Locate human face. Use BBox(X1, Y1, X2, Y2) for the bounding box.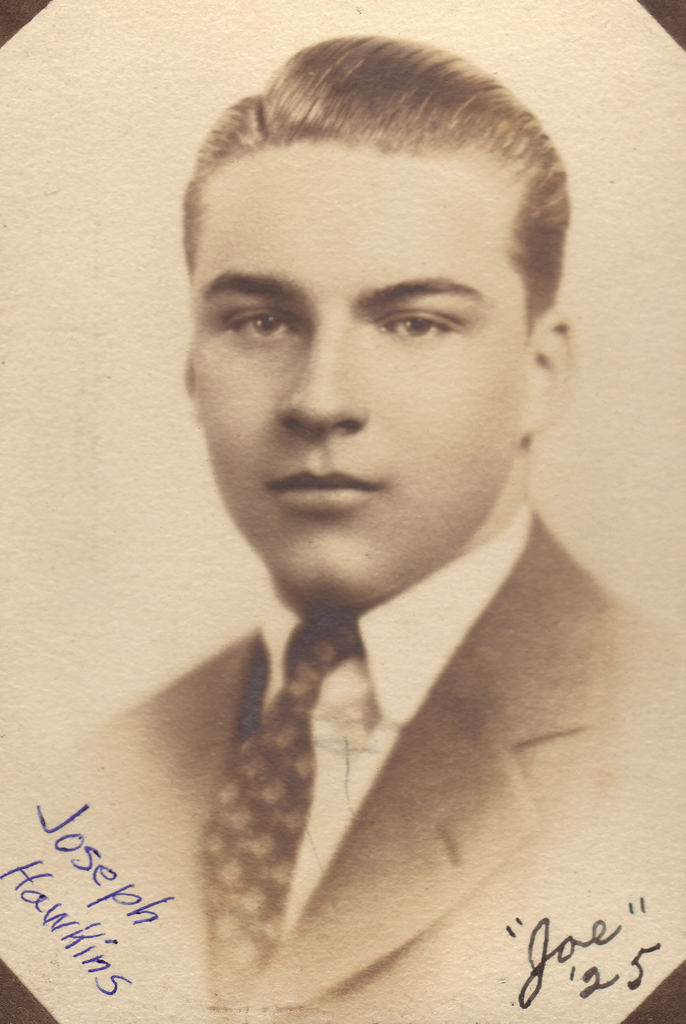
BBox(195, 143, 526, 612).
